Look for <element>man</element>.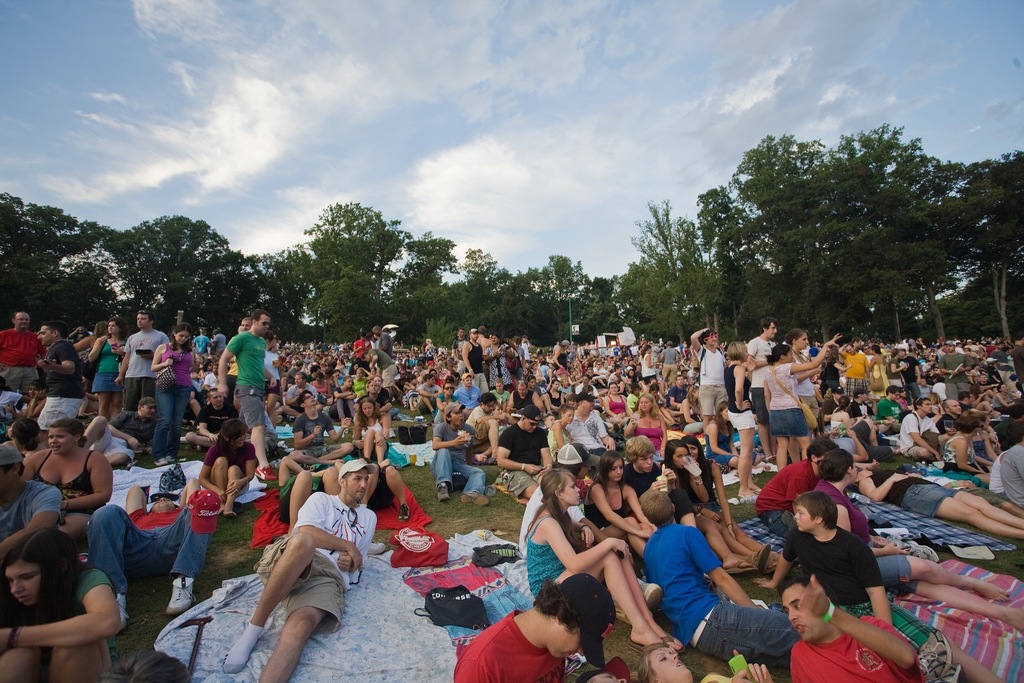
Found: (left=214, top=309, right=278, bottom=480).
